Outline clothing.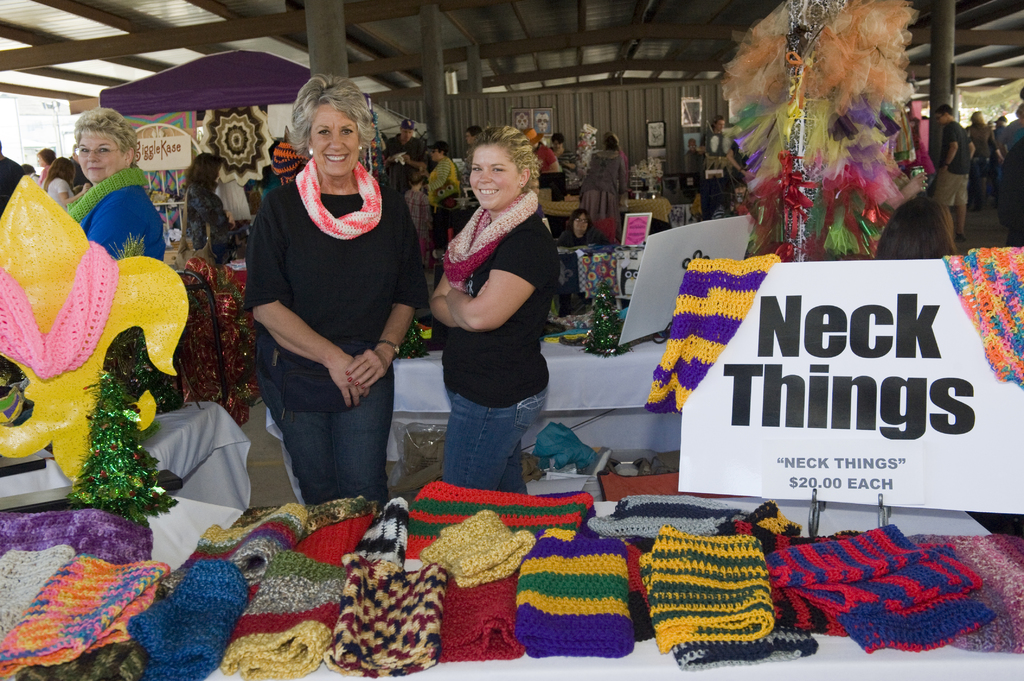
Outline: (x1=241, y1=152, x2=431, y2=502).
